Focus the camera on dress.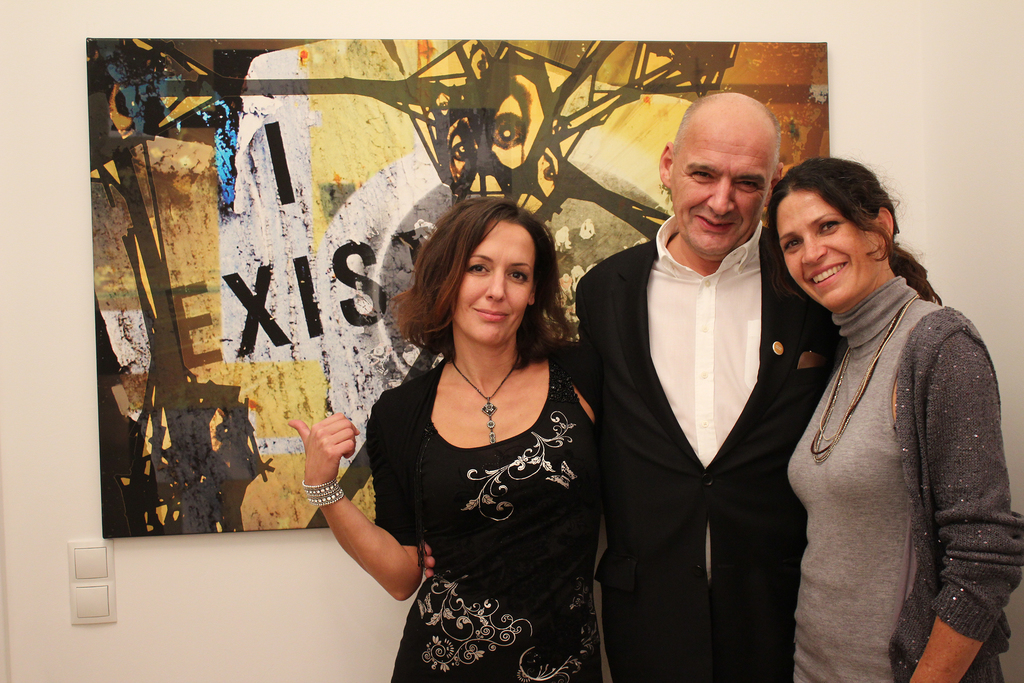
Focus region: [364,354,605,682].
